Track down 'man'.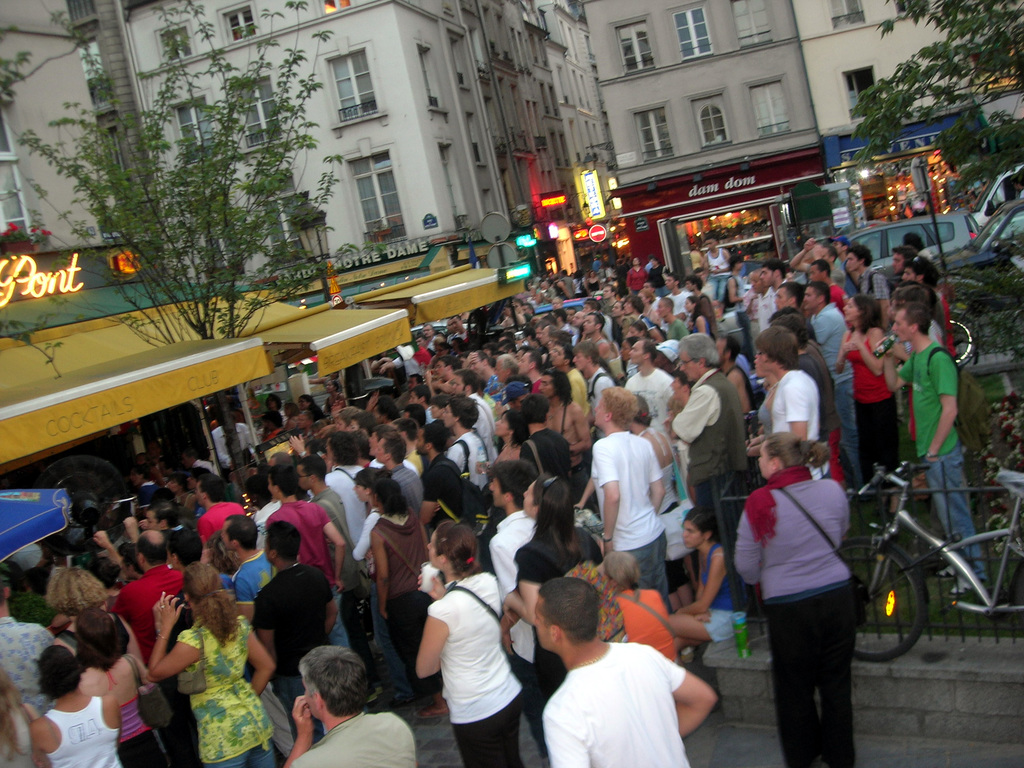
Tracked to region(619, 340, 684, 443).
